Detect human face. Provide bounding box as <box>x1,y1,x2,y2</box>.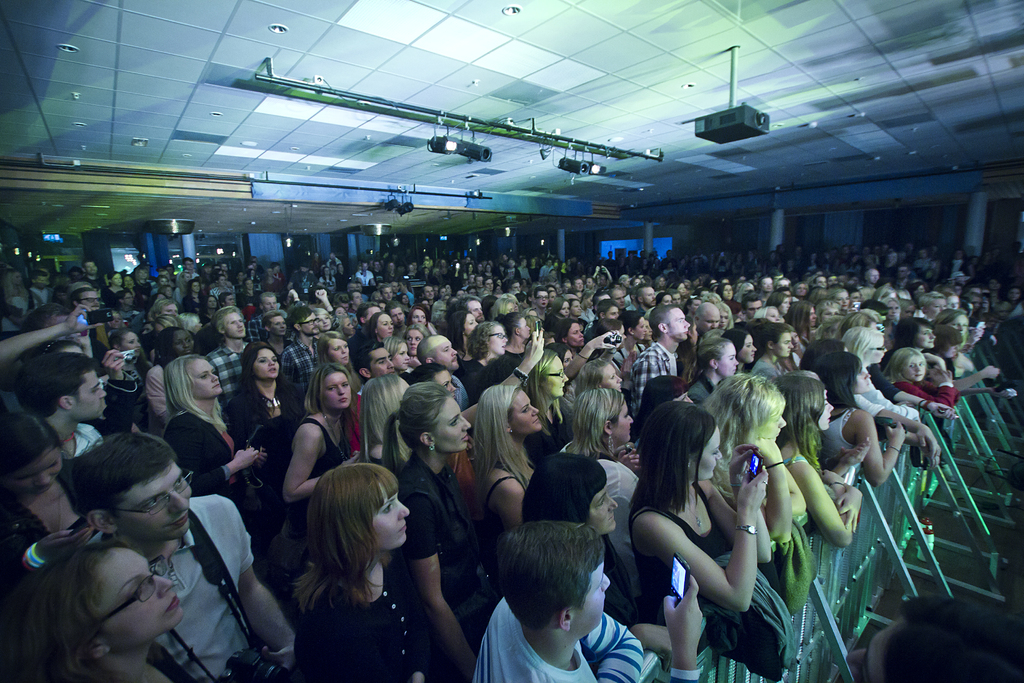
<box>269,318,287,338</box>.
